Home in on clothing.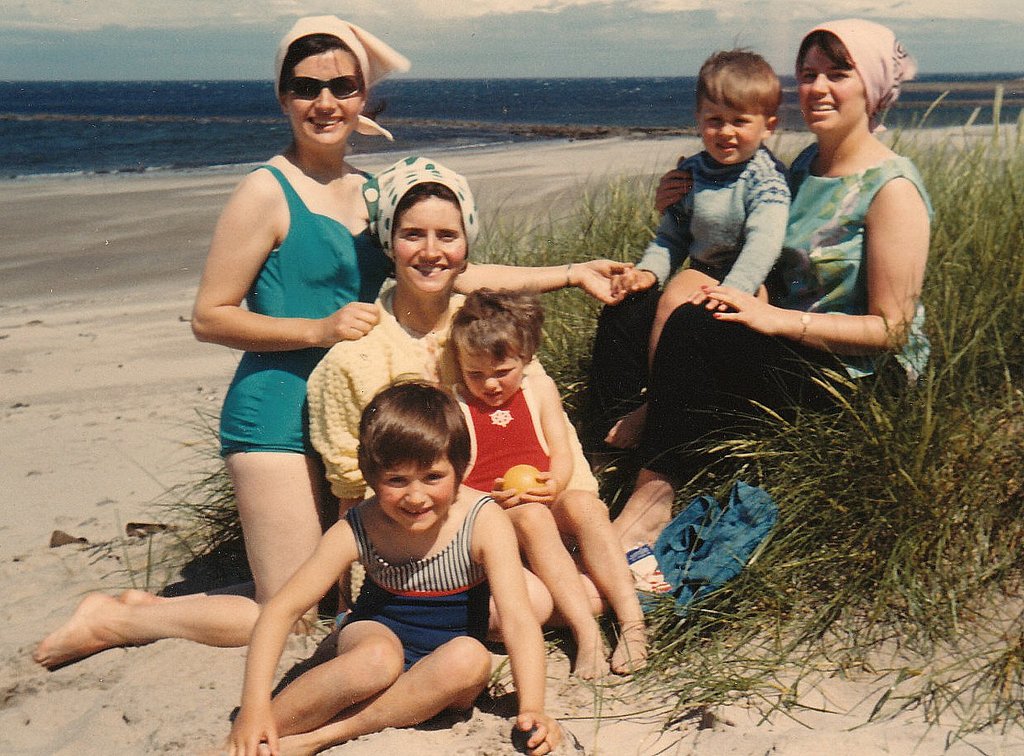
Homed in at bbox=[343, 493, 491, 716].
